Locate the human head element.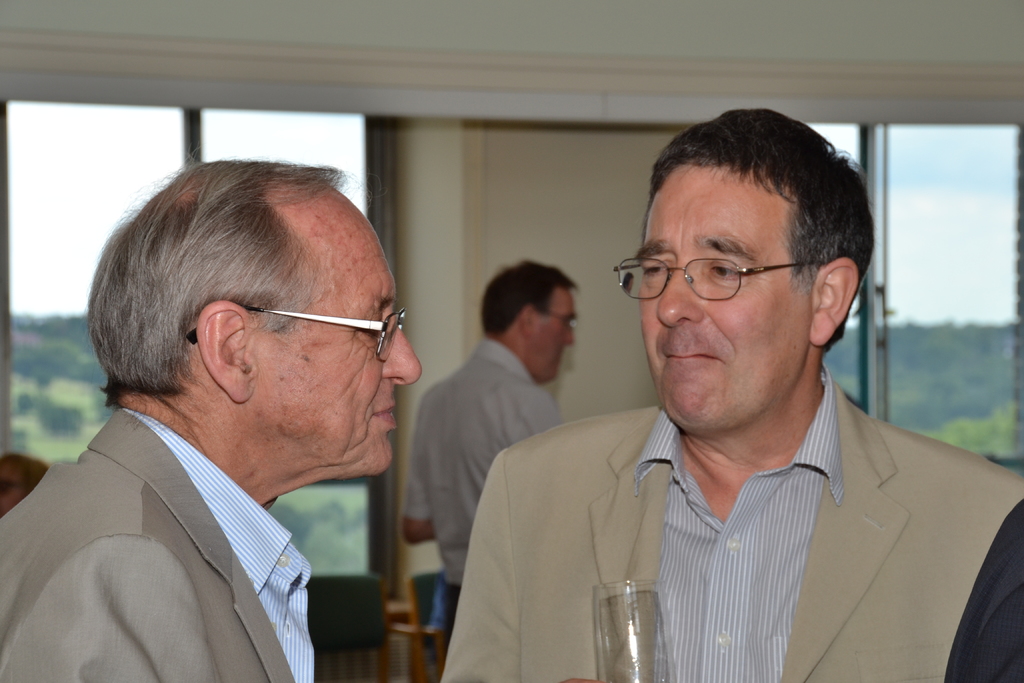
Element bbox: [x1=636, y1=109, x2=876, y2=439].
